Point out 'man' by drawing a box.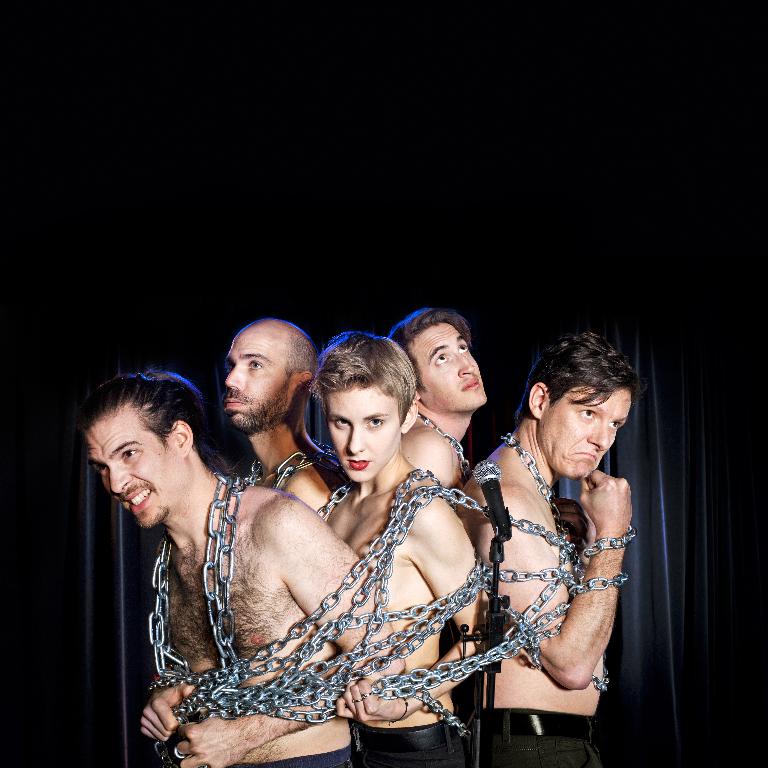
box=[388, 309, 487, 660].
